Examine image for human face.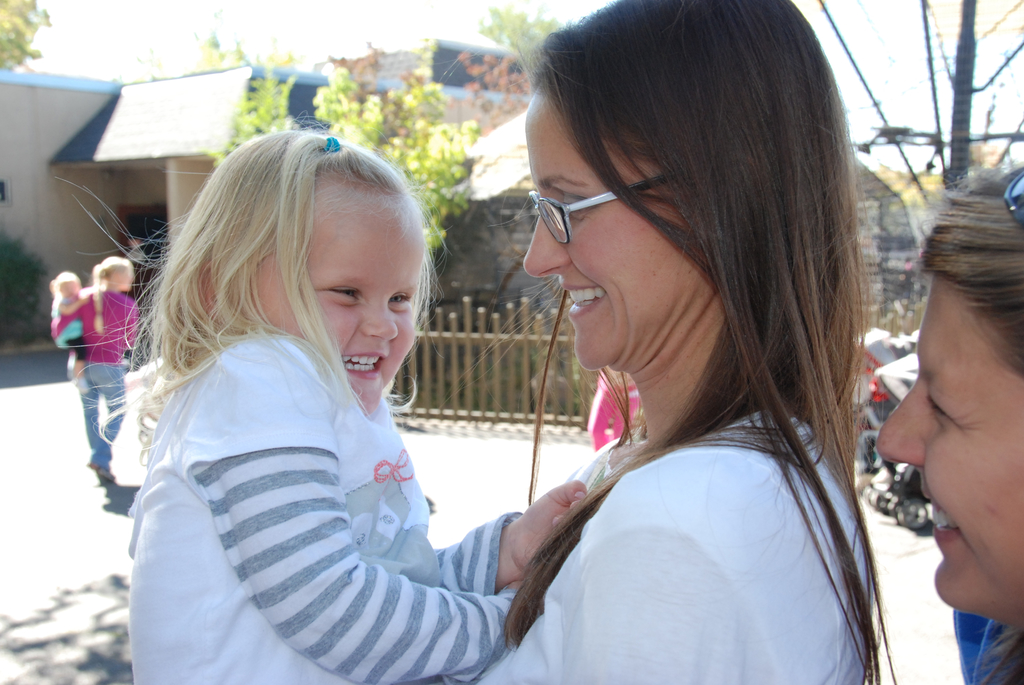
Examination result: bbox(870, 269, 1023, 626).
